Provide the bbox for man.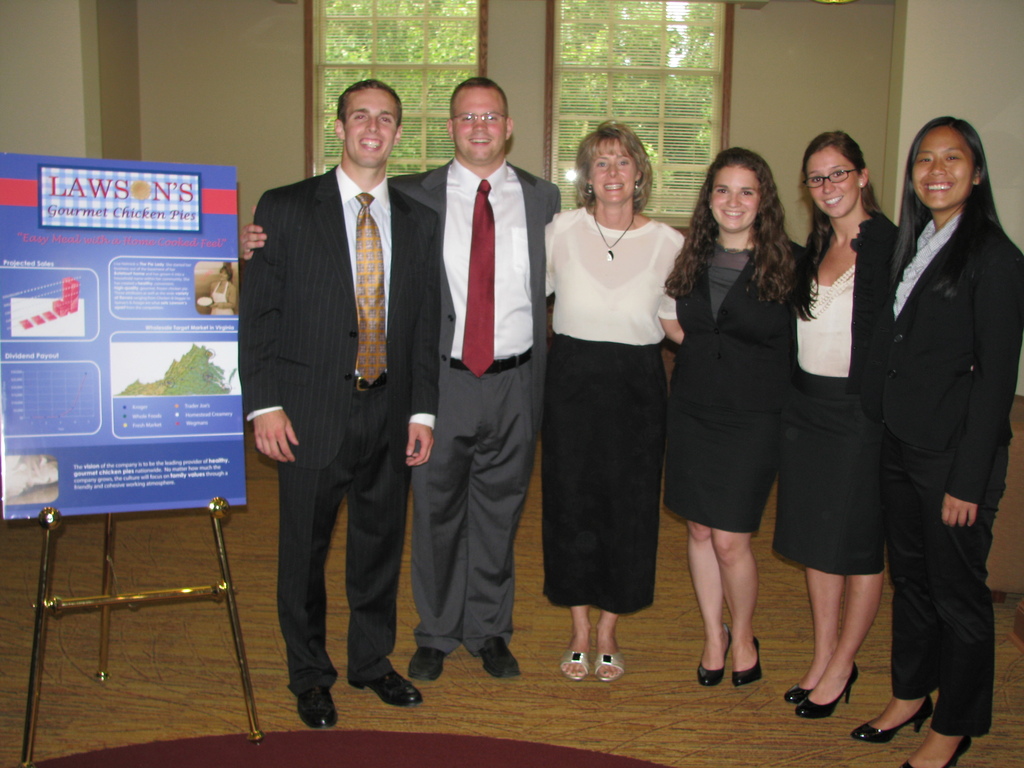
[398,99,557,714].
